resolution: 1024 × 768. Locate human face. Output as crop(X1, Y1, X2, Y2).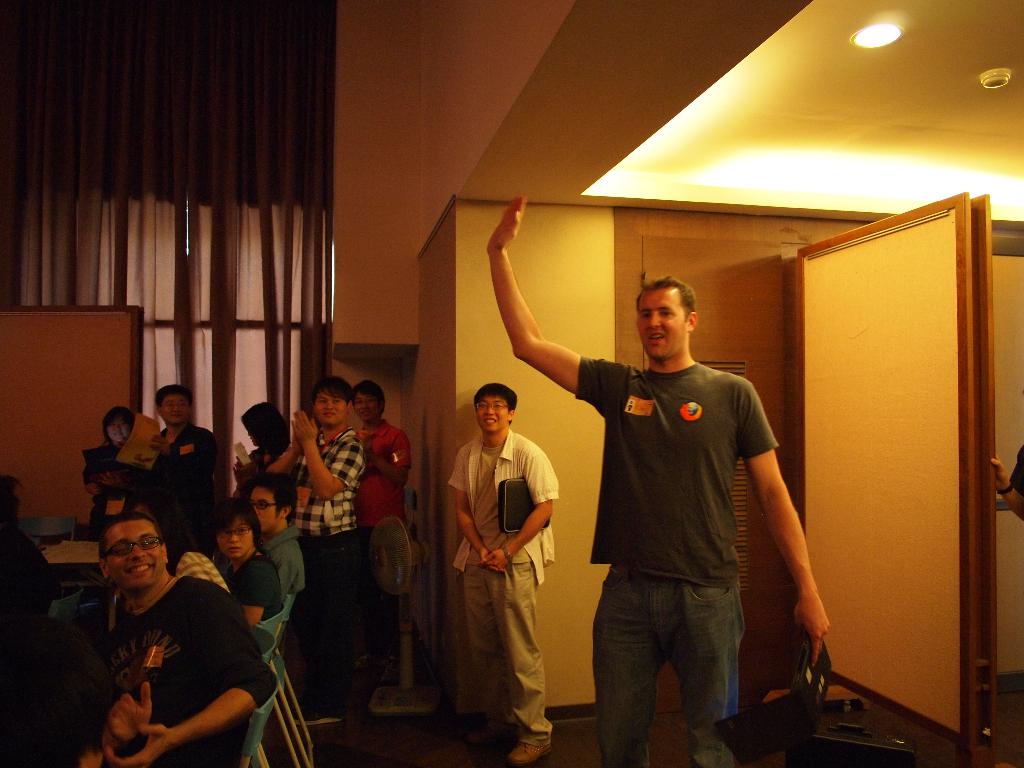
crop(106, 421, 132, 444).
